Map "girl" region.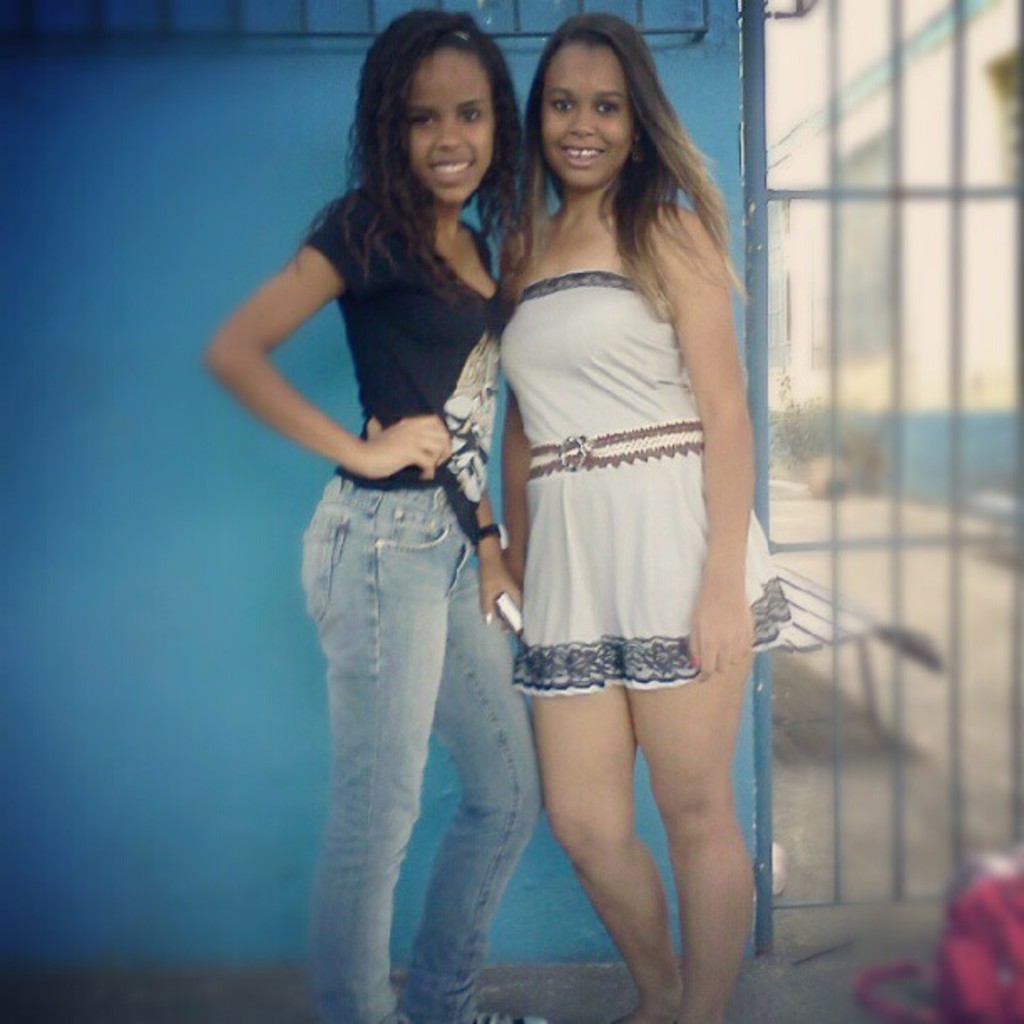
Mapped to BBox(201, 10, 542, 1022).
